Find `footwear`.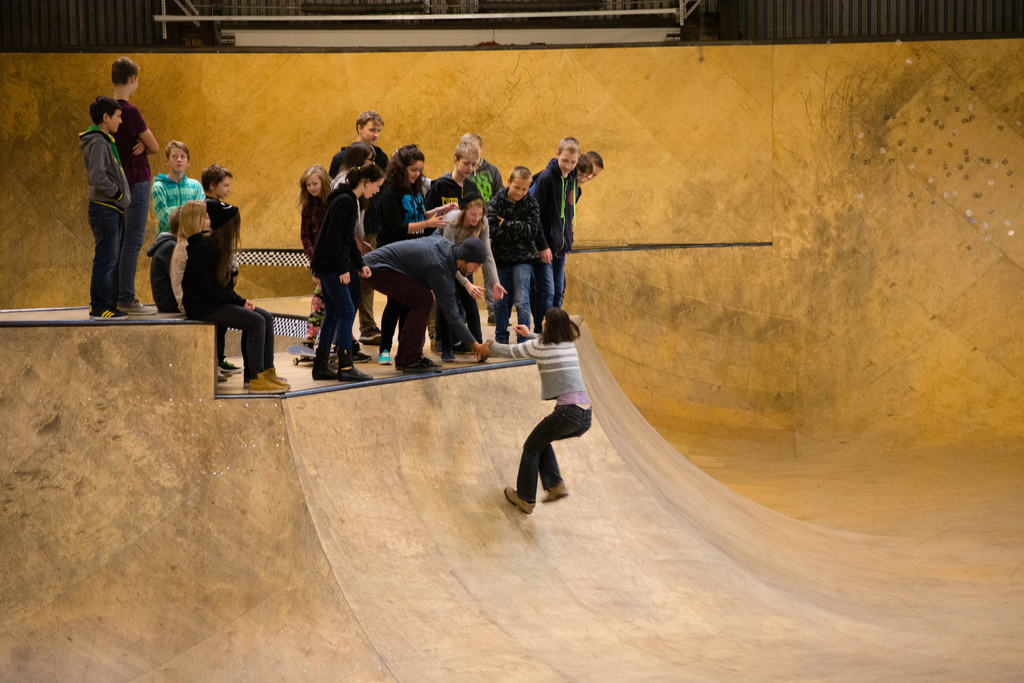
<region>437, 350, 456, 362</region>.
